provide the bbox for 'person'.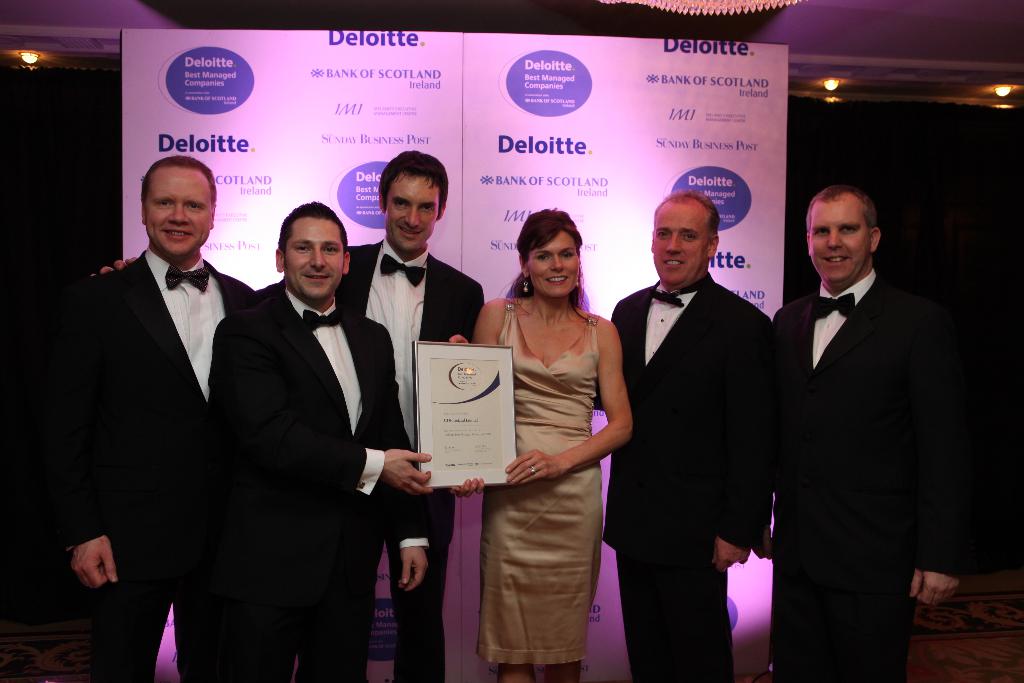
770, 172, 985, 682.
